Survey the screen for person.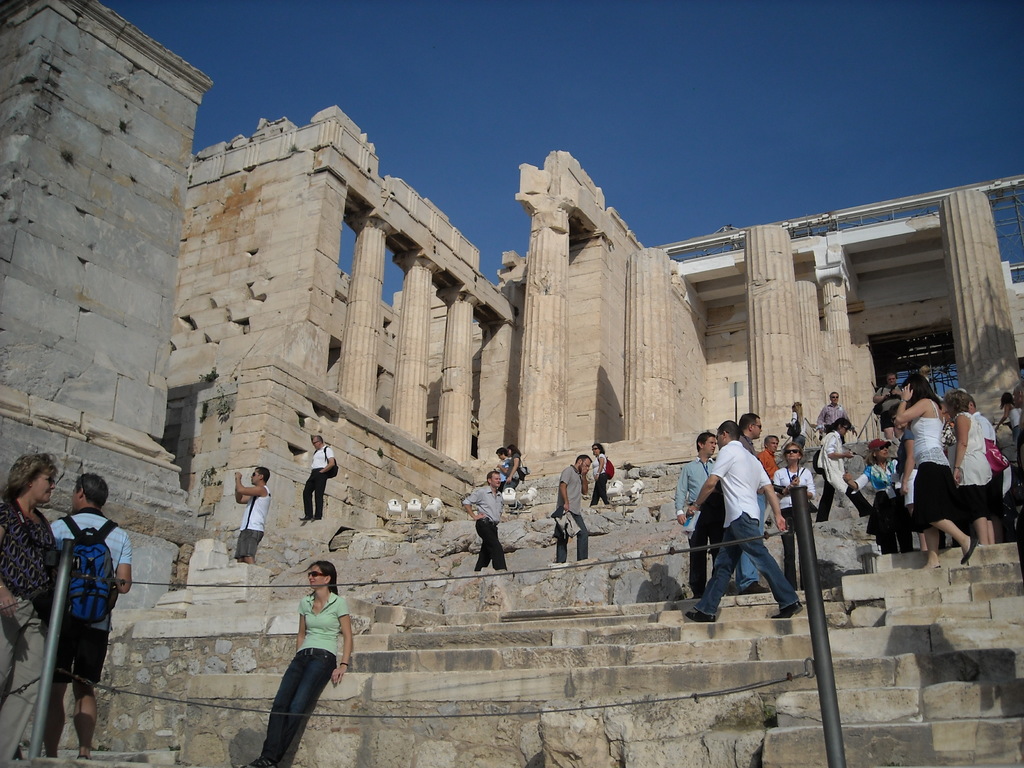
Survey found: <region>227, 461, 279, 573</region>.
